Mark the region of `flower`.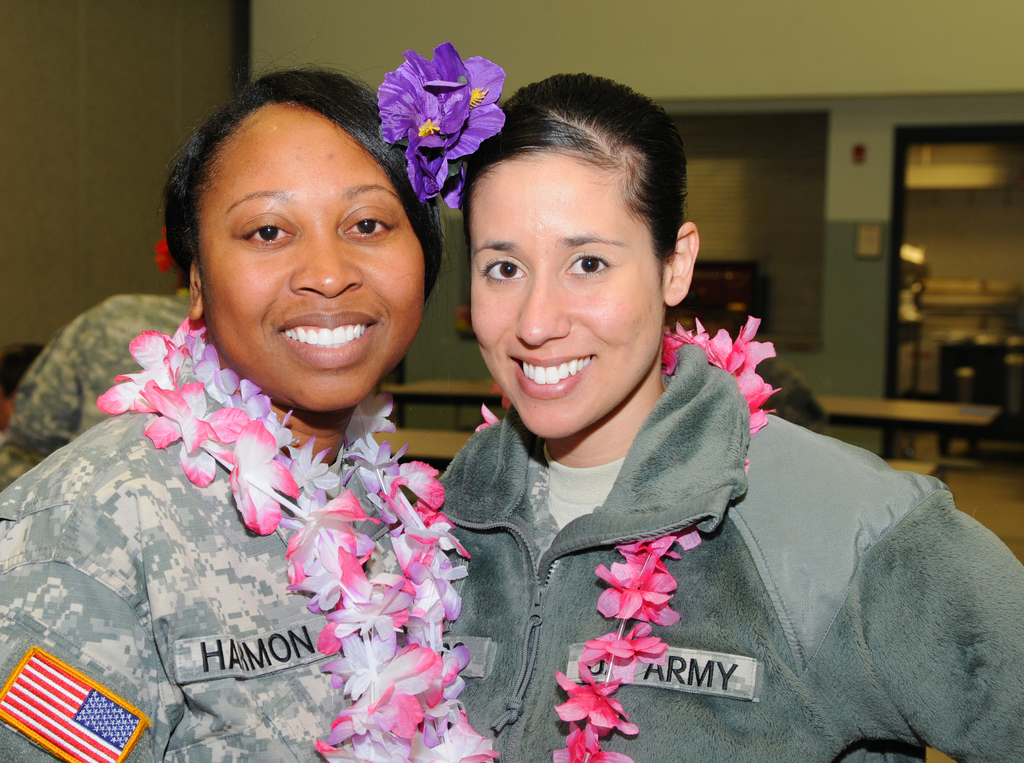
Region: rect(567, 659, 642, 750).
